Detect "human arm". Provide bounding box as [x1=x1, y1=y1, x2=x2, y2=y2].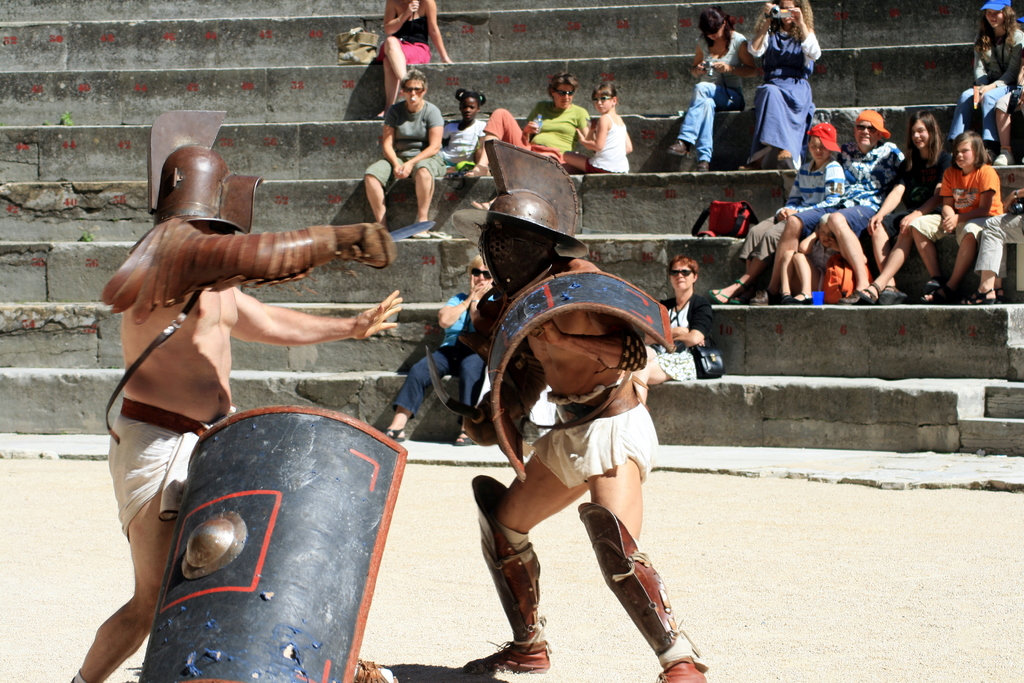
[x1=1000, y1=181, x2=1023, y2=211].
